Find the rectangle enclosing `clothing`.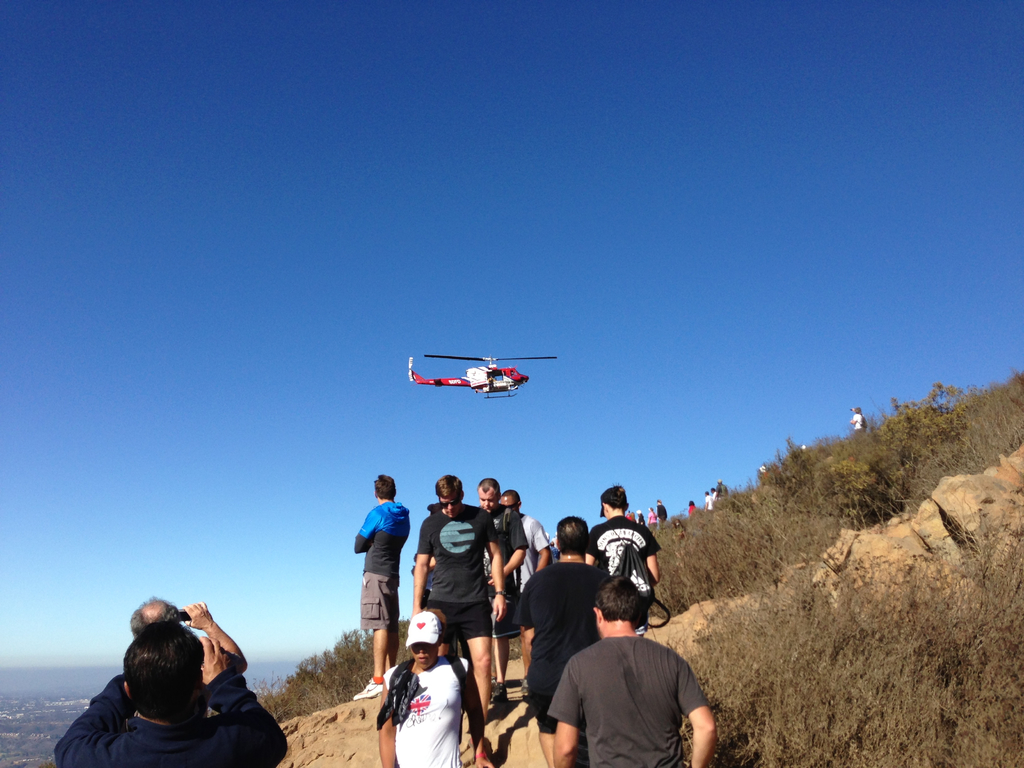
687:506:697:516.
